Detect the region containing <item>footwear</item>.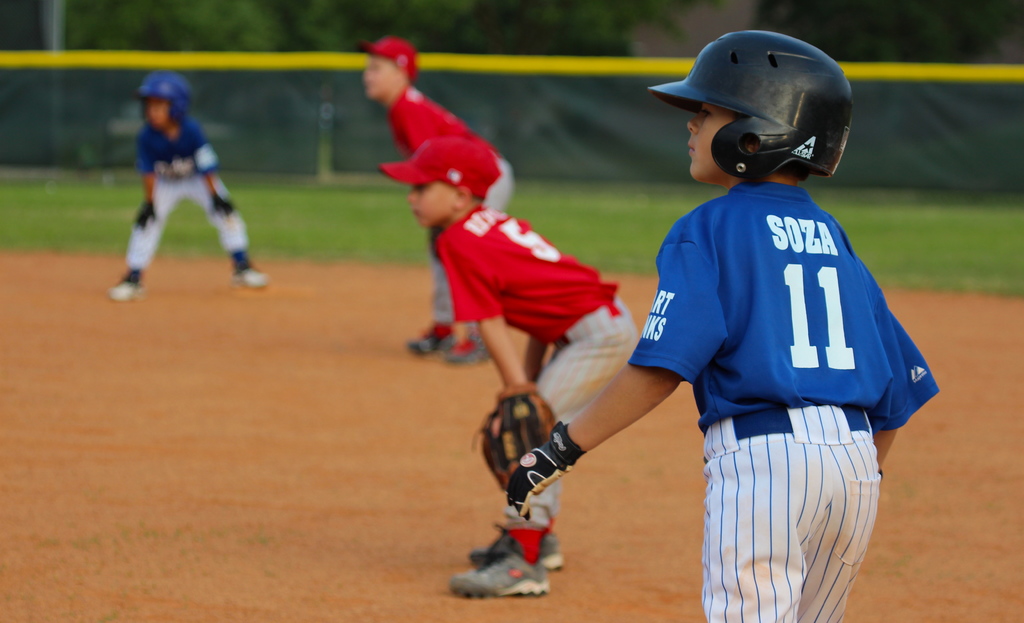
BBox(465, 534, 564, 574).
